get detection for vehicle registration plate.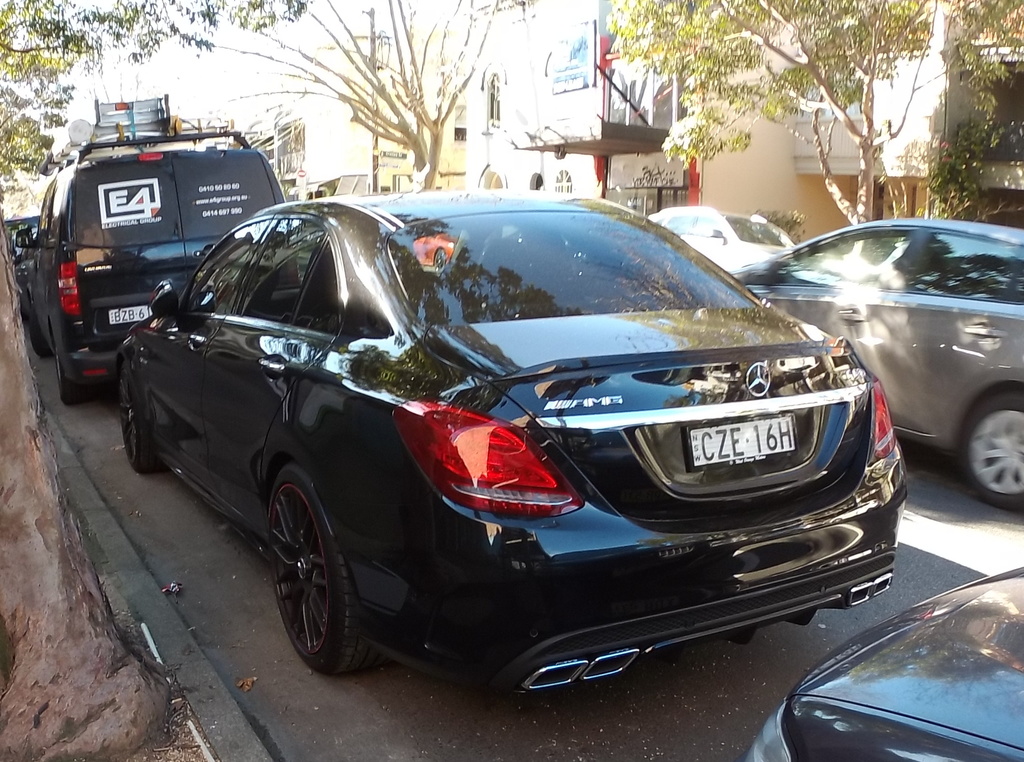
Detection: 111:306:156:334.
